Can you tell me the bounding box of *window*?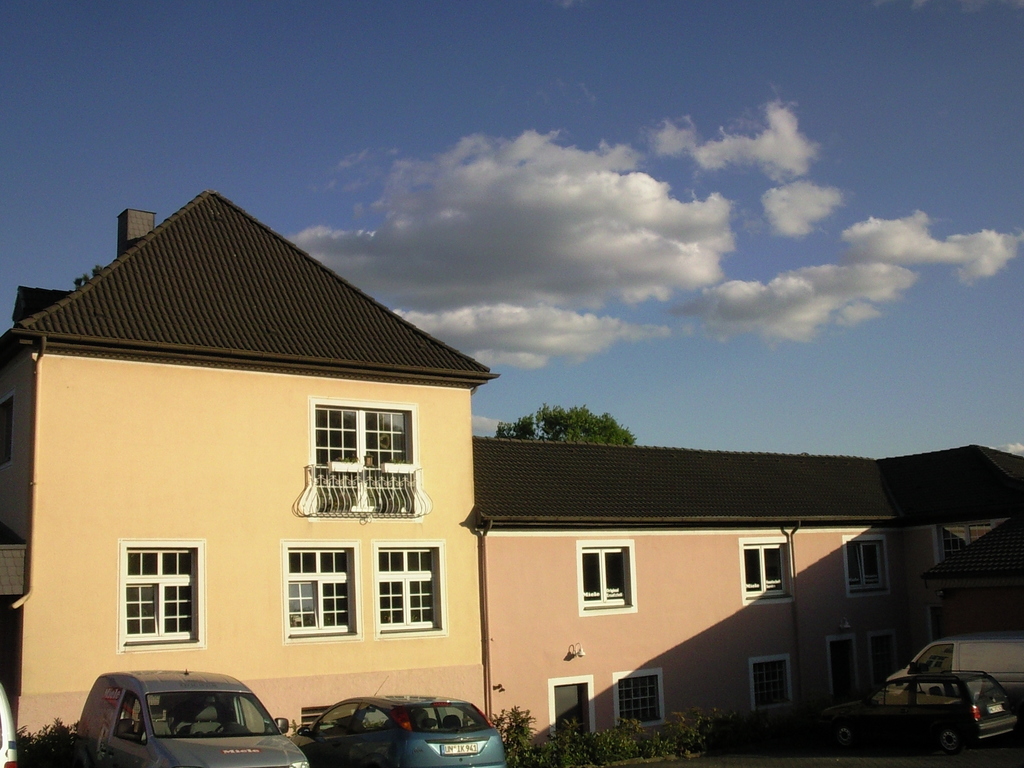
<region>619, 677, 661, 726</region>.
